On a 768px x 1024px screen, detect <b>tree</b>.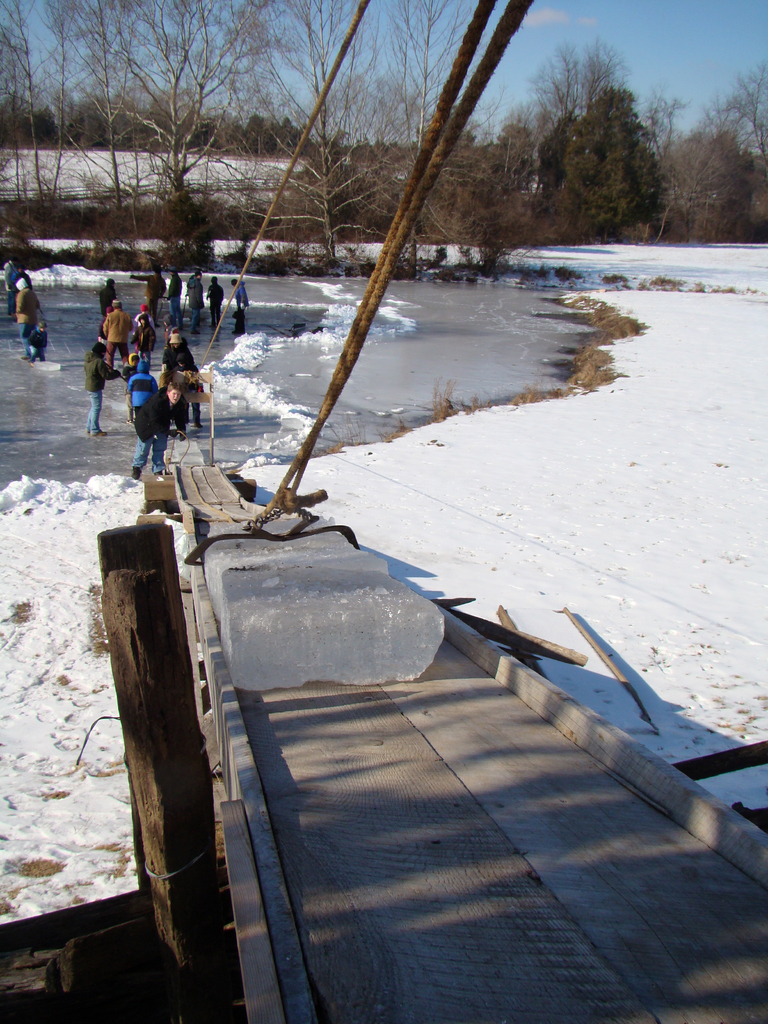
(638, 85, 673, 234).
